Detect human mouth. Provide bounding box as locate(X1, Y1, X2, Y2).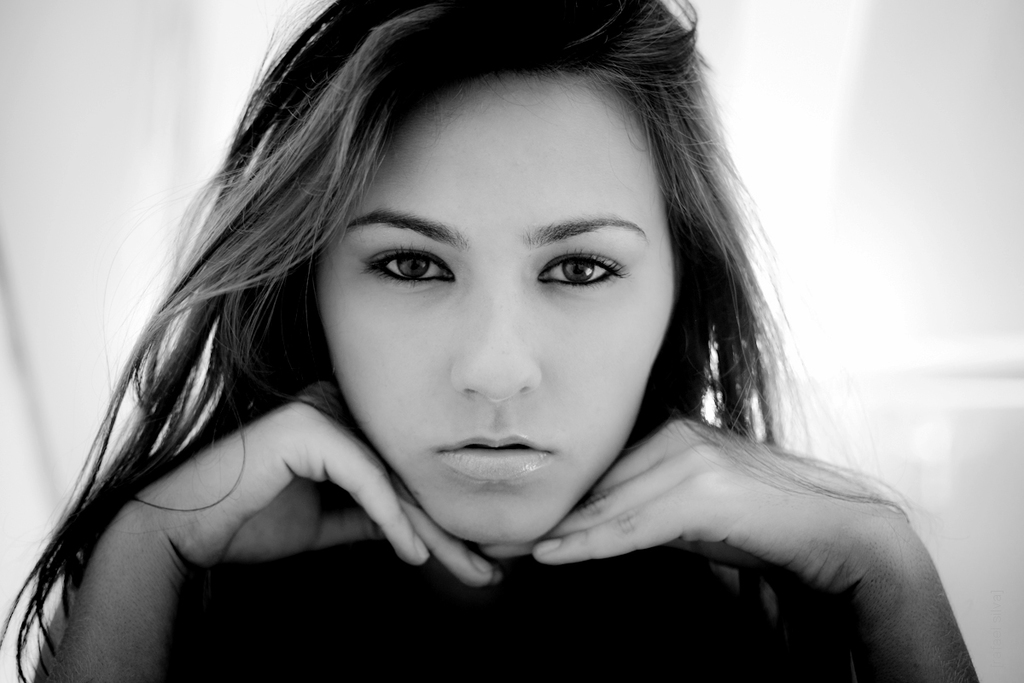
locate(423, 432, 564, 493).
